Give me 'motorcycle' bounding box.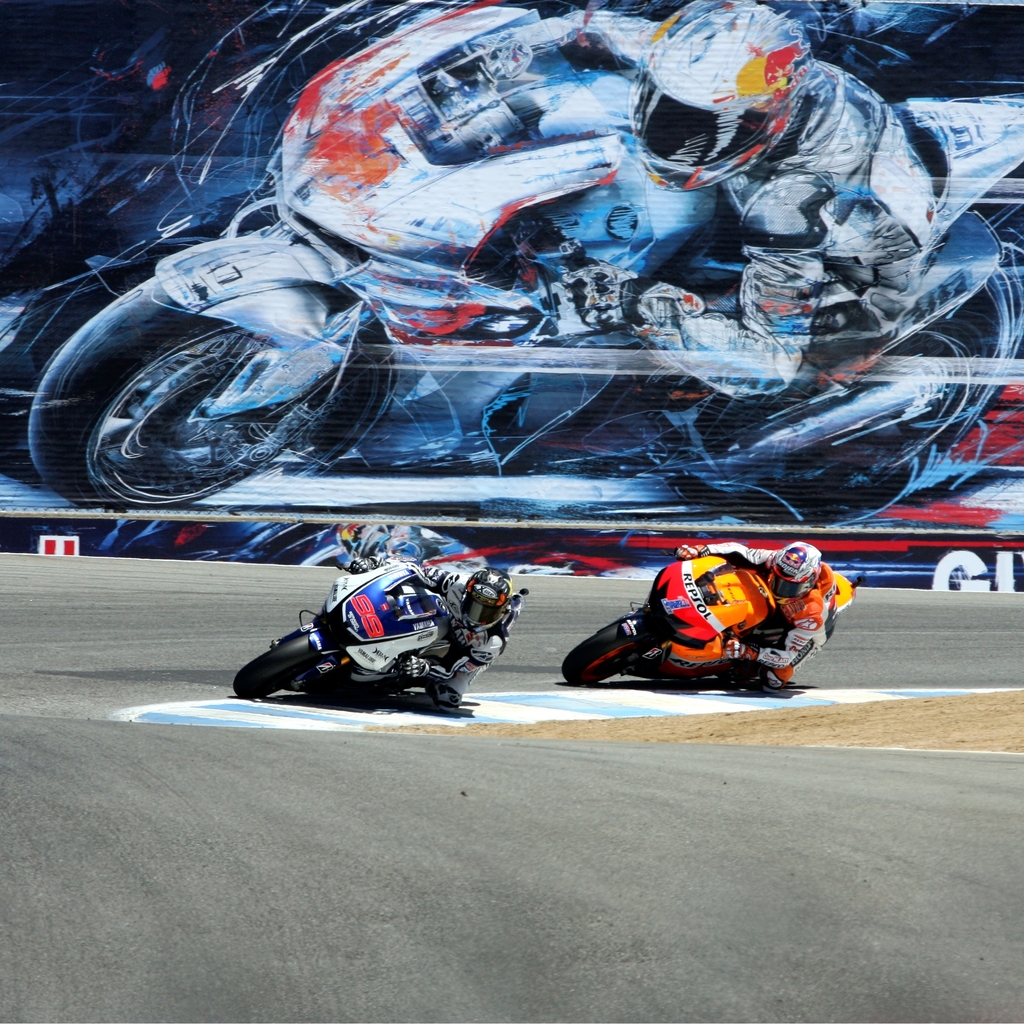
[left=565, top=543, right=854, bottom=685].
